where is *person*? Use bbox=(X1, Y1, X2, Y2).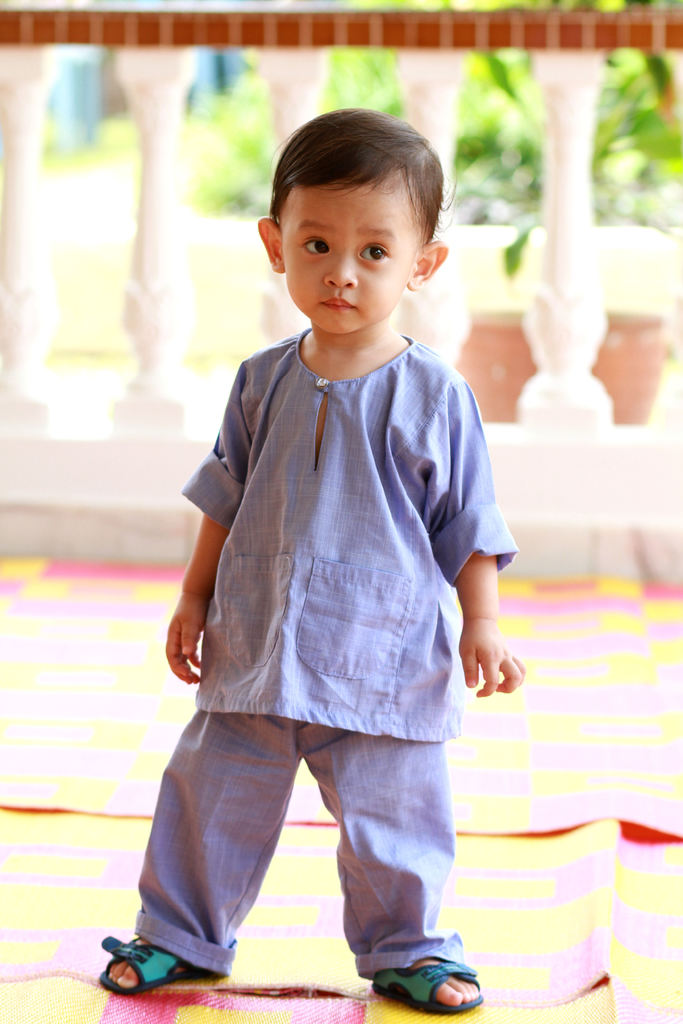
bbox=(129, 102, 514, 1023).
